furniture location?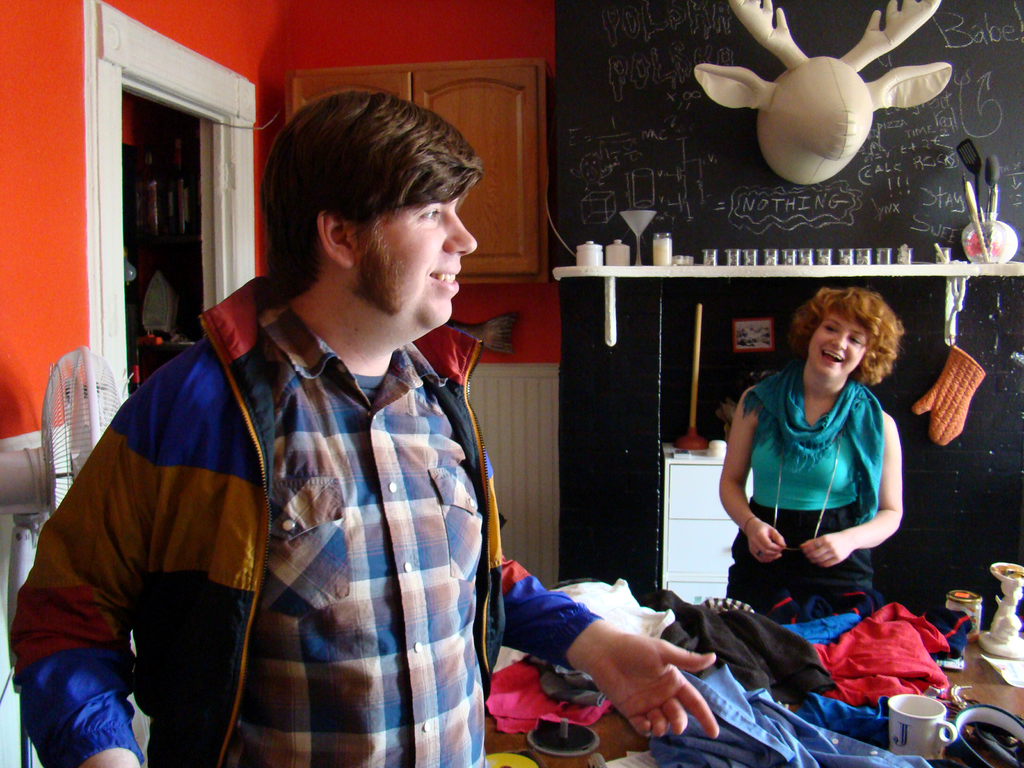
crop(283, 56, 549, 283)
